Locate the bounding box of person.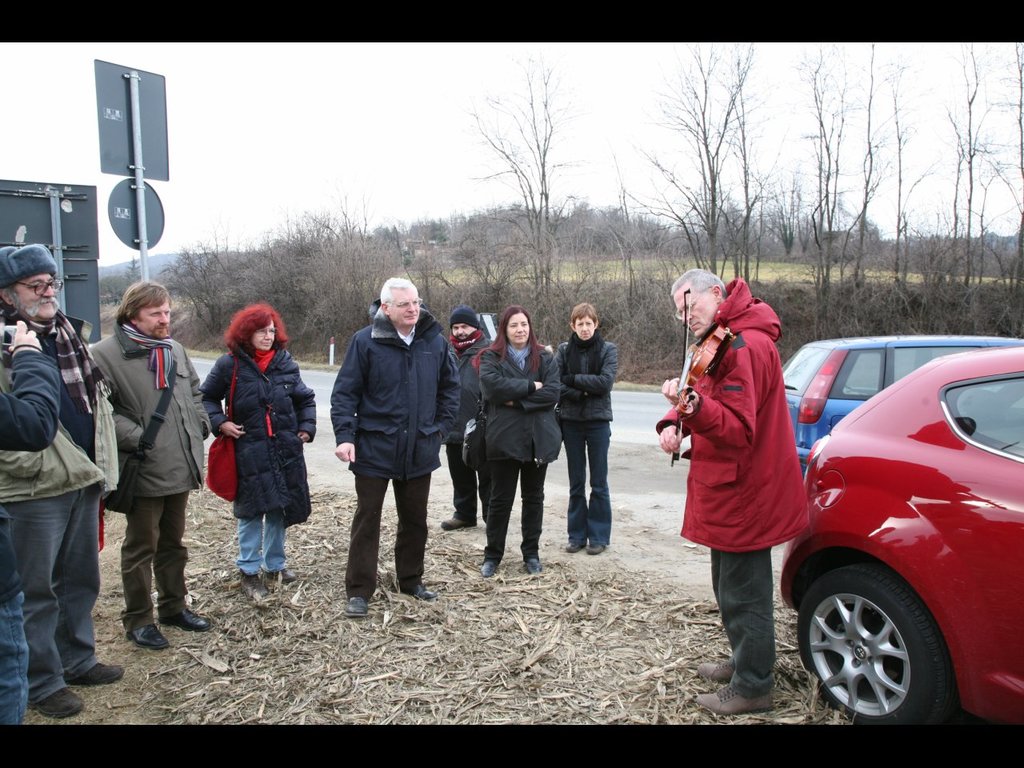
Bounding box: box(474, 305, 563, 577).
